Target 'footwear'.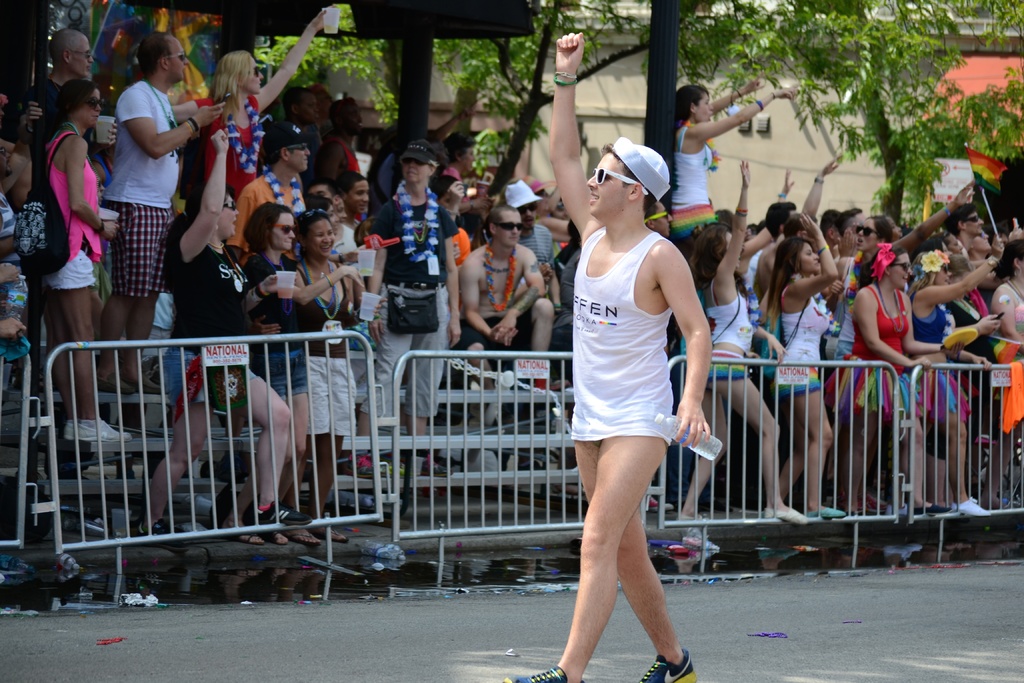
Target region: box=[498, 661, 582, 682].
